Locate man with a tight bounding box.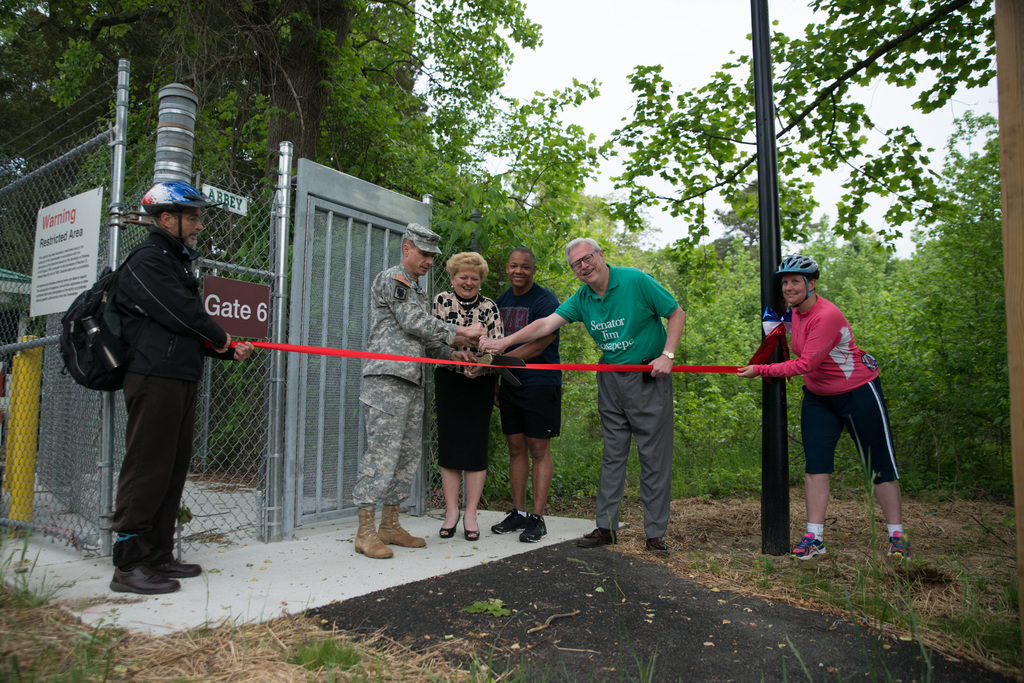
box(474, 234, 689, 552).
